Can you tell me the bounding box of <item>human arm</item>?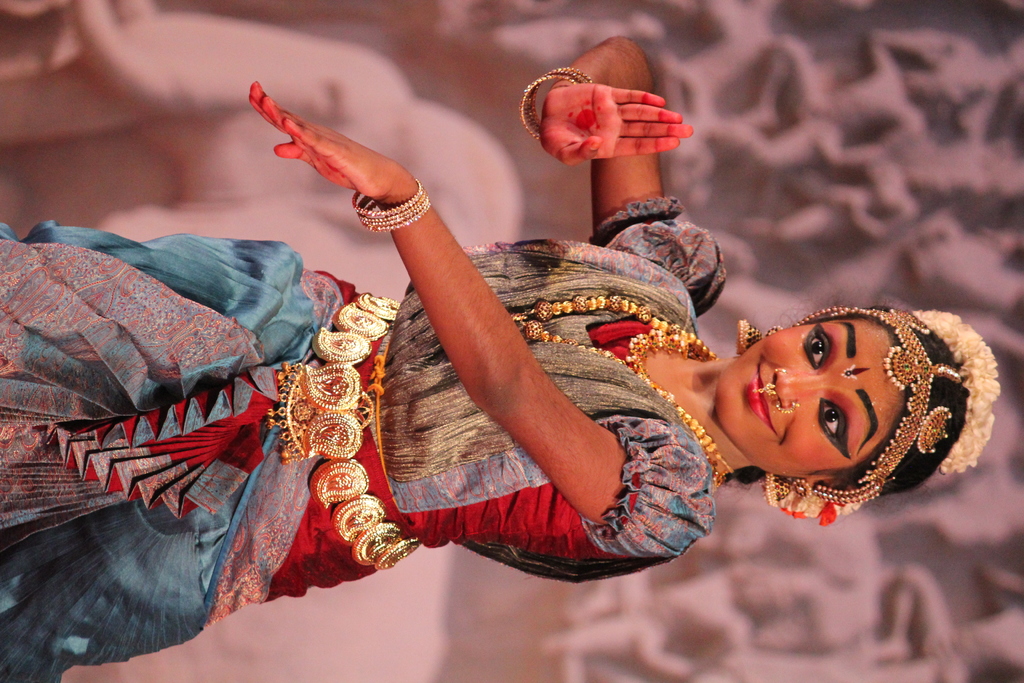
534/28/699/262.
